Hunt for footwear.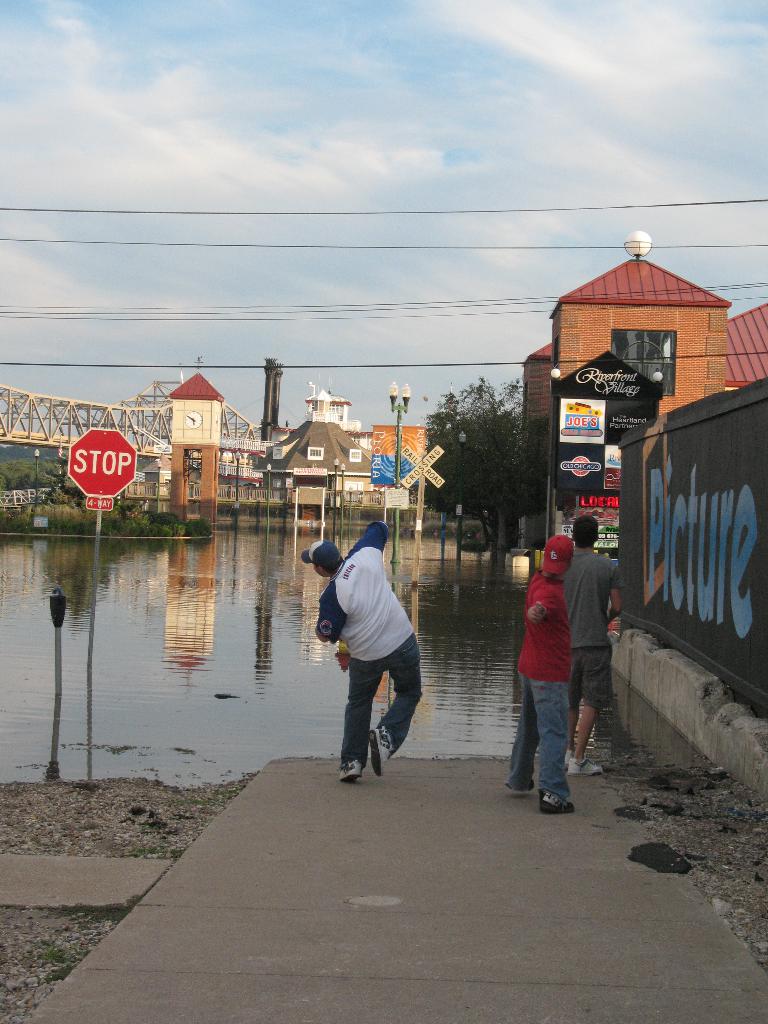
Hunted down at bbox=(566, 756, 596, 772).
